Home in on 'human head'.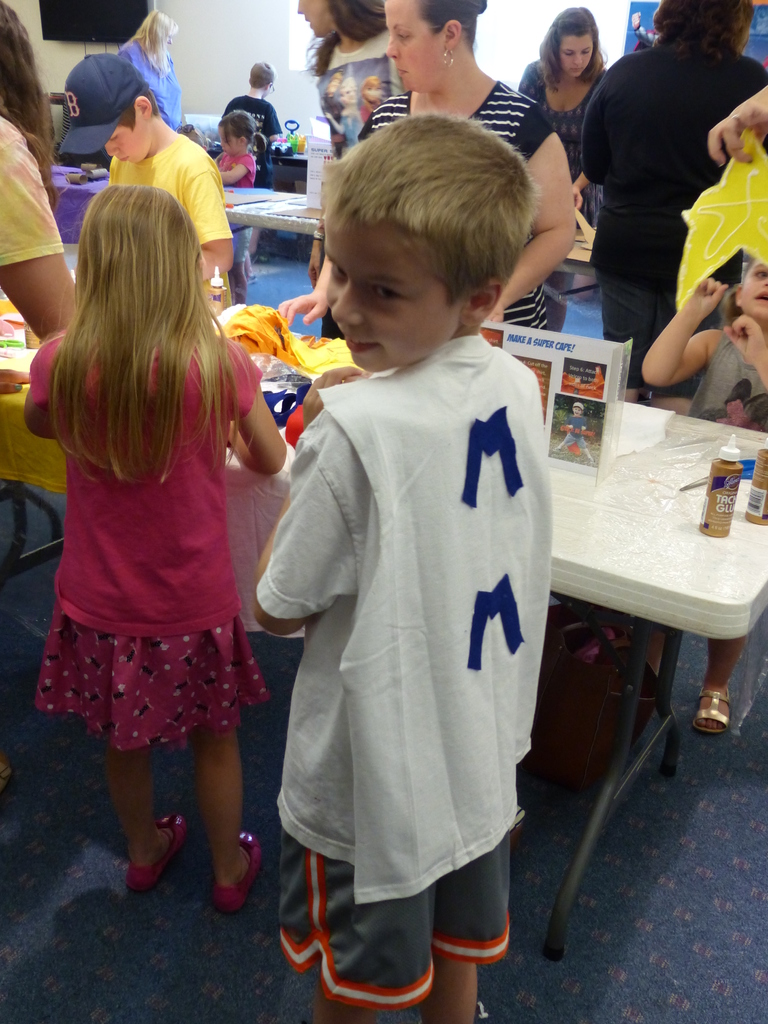
Homed in at [x1=574, y1=400, x2=585, y2=419].
